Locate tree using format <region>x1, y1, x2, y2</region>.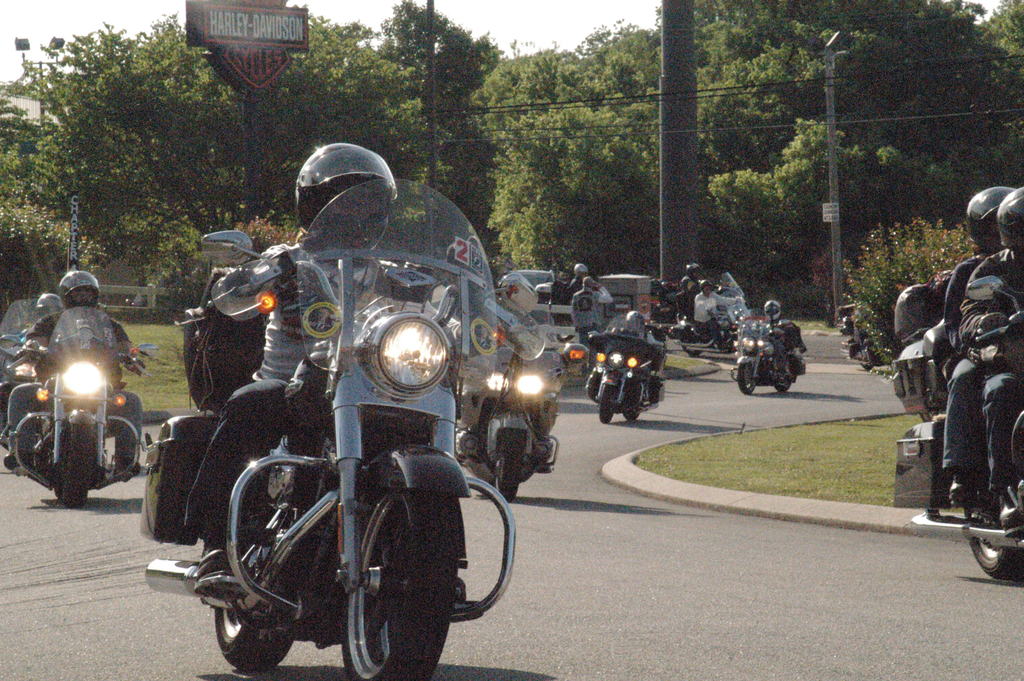
<region>378, 3, 503, 250</region>.
